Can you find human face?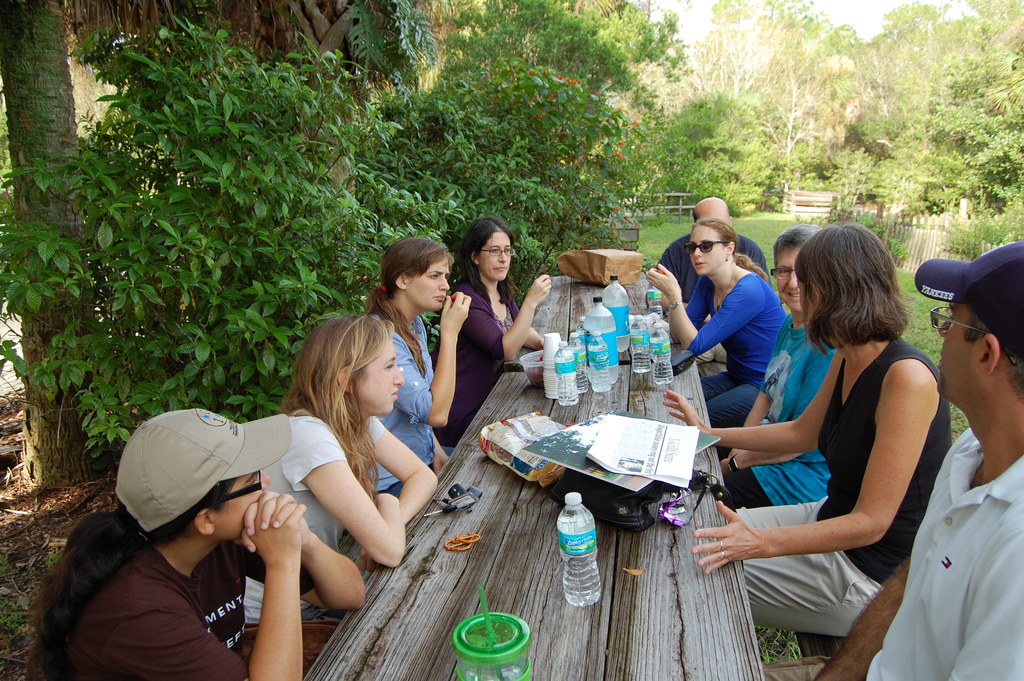
Yes, bounding box: <region>407, 259, 449, 306</region>.
